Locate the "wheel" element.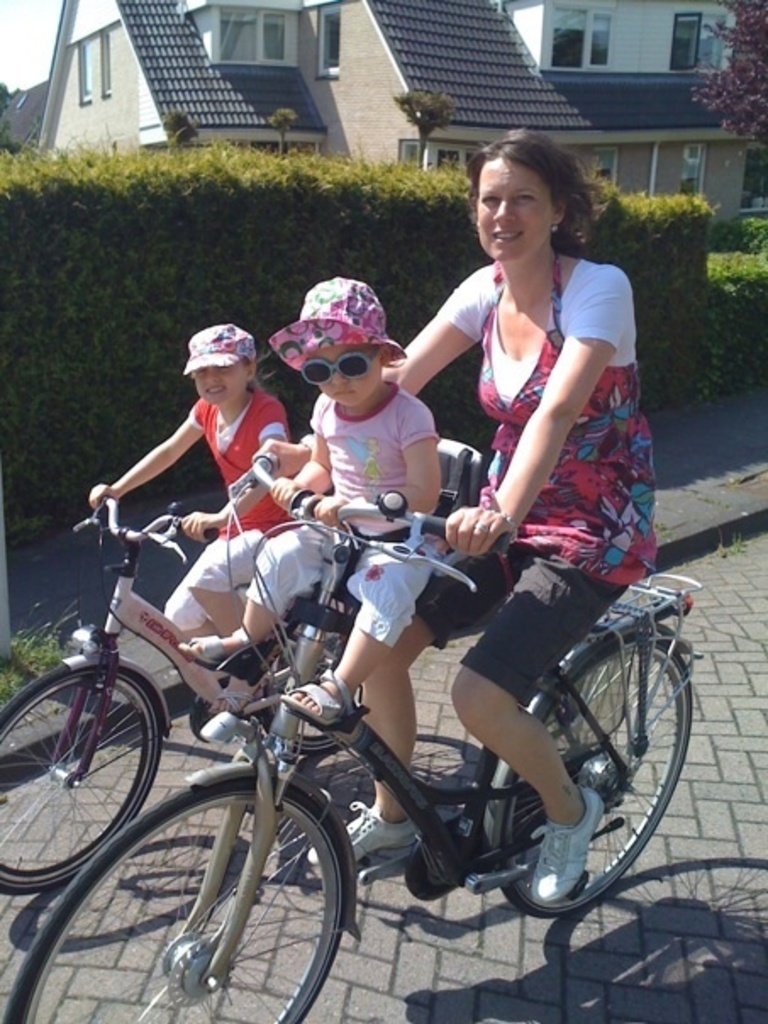
Element bbox: 3,658,156,888.
